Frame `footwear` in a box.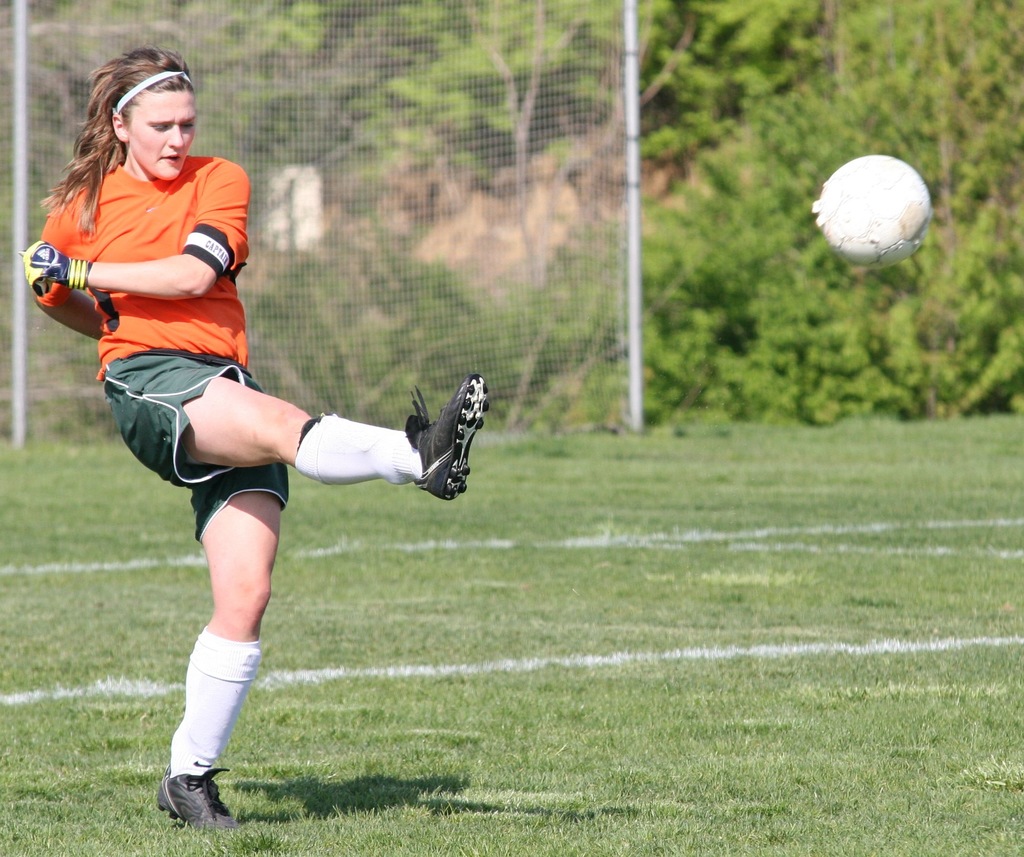
147:766:234:840.
